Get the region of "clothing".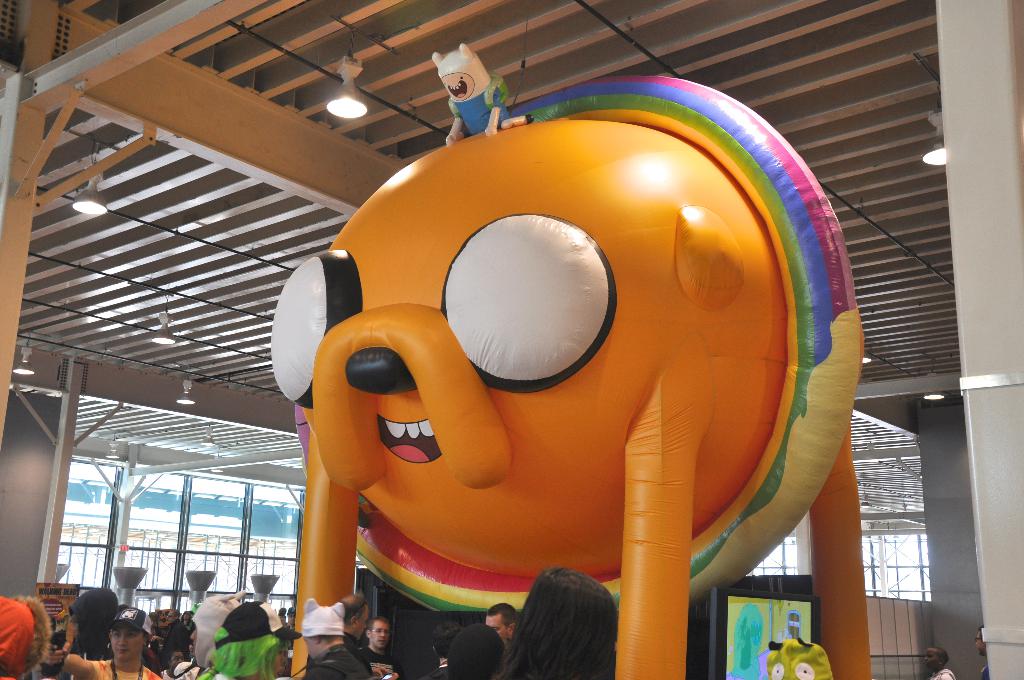
detection(922, 665, 956, 679).
